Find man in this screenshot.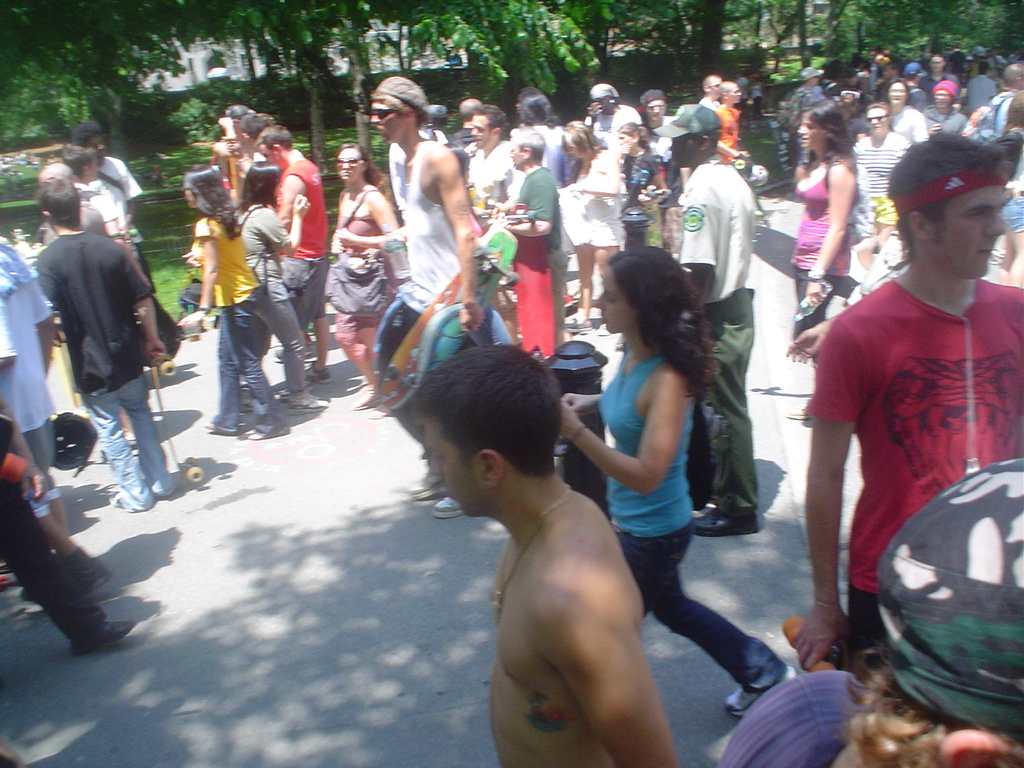
The bounding box for man is crop(918, 54, 962, 98).
